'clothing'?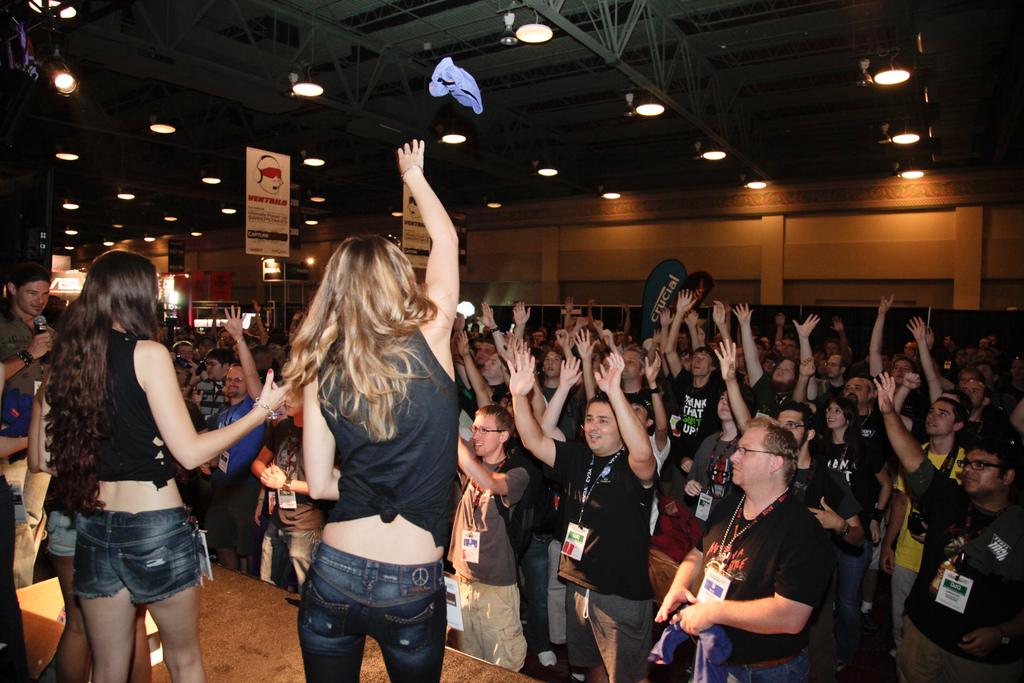
bbox=(822, 382, 847, 411)
